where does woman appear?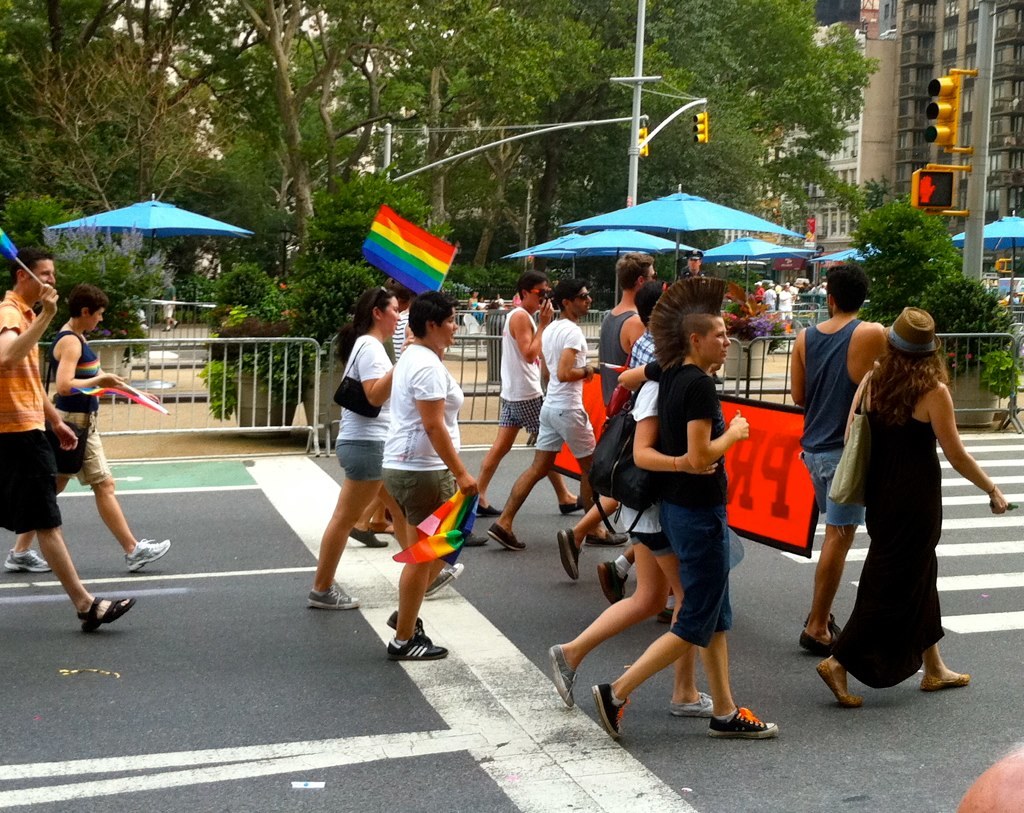
Appears at <bbox>828, 283, 982, 718</bbox>.
